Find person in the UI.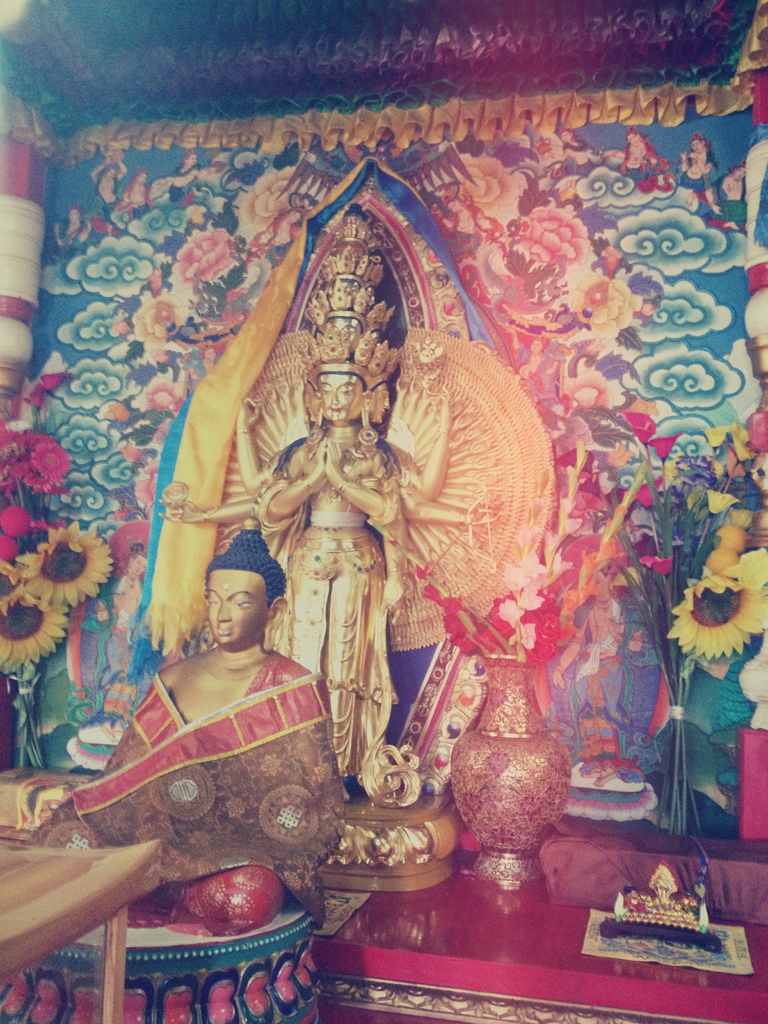
UI element at (left=72, top=506, right=348, bottom=933).
